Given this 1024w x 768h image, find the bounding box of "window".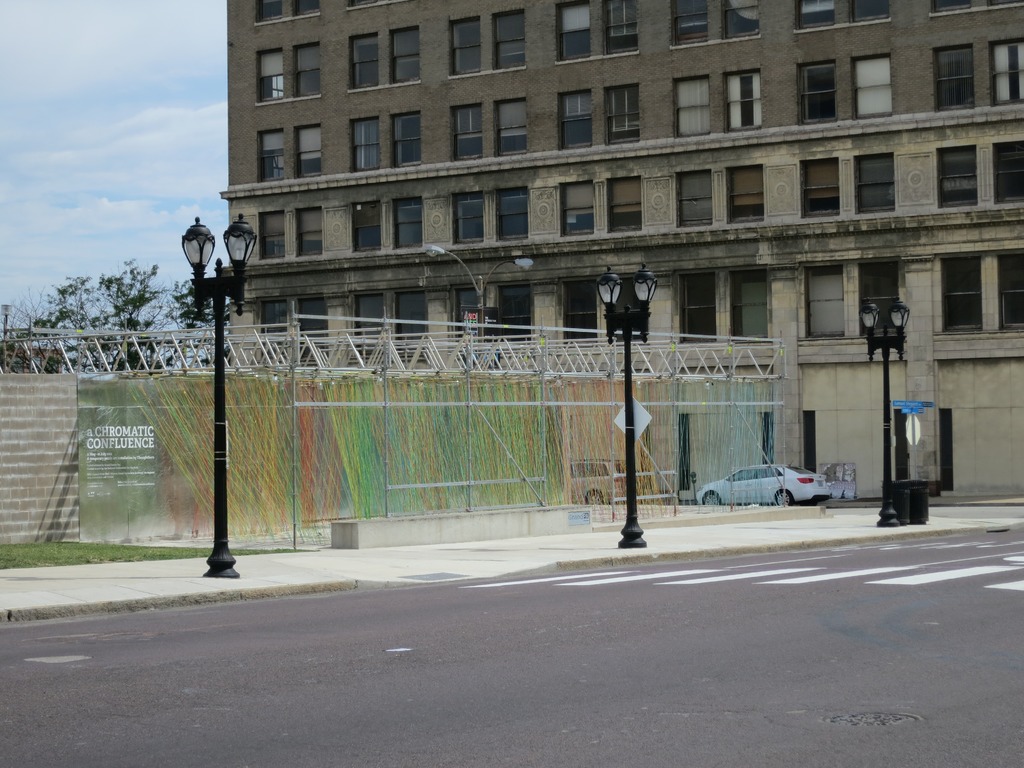
bbox=(805, 266, 846, 335).
